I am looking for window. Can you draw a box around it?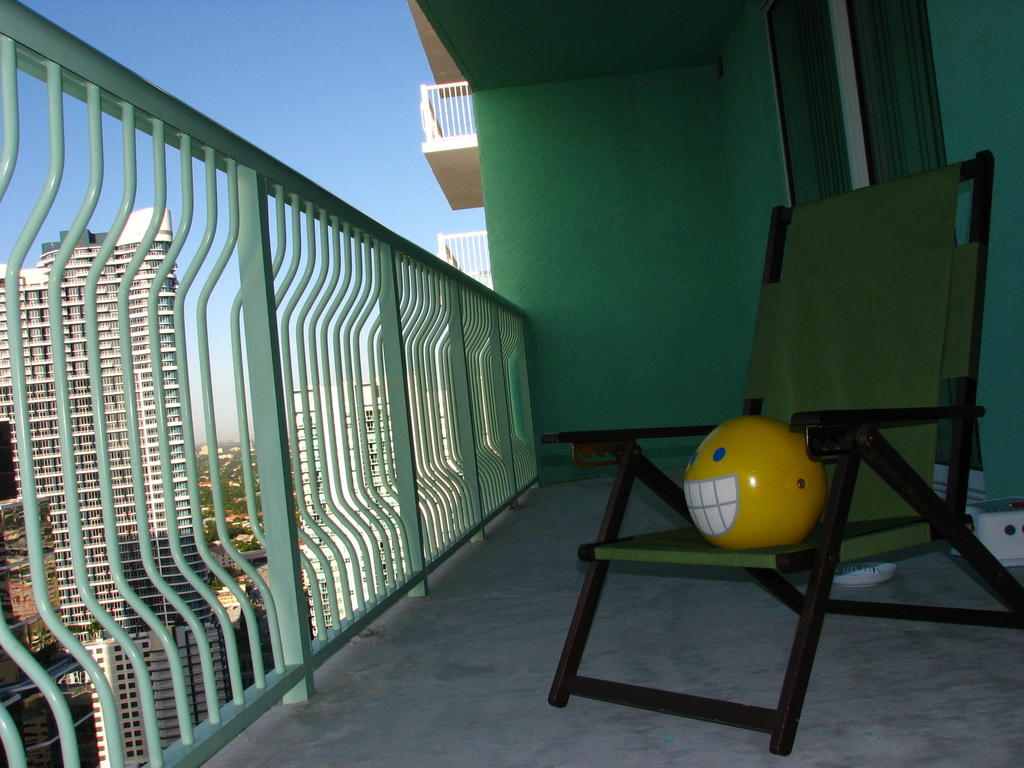
Sure, the bounding box is left=372, top=467, right=382, bottom=476.
